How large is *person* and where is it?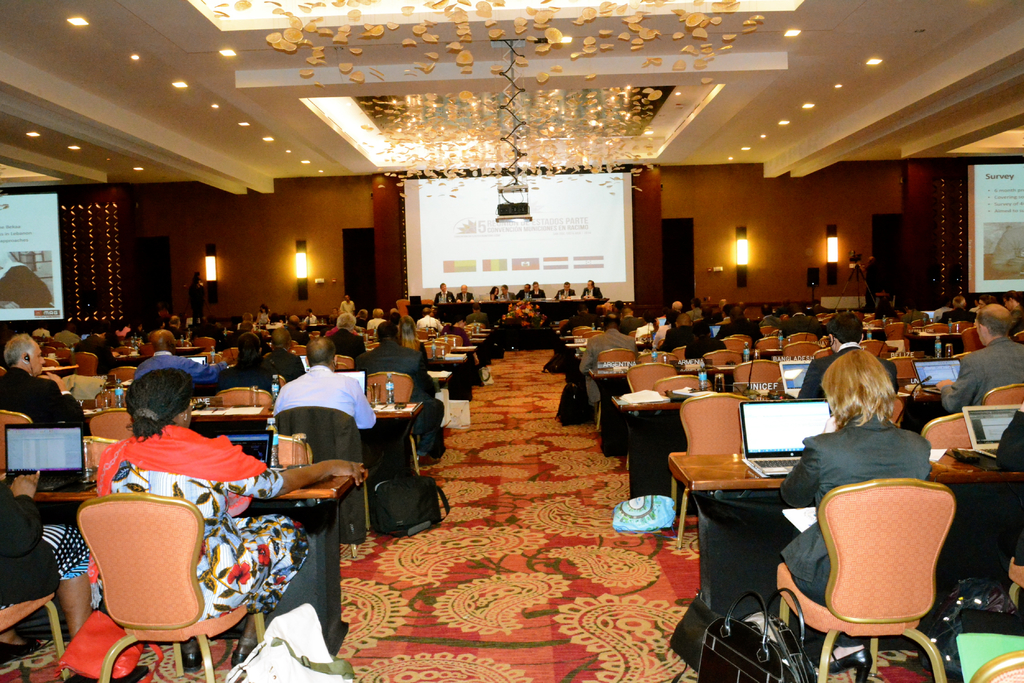
Bounding box: <bbox>929, 301, 1023, 421</bbox>.
